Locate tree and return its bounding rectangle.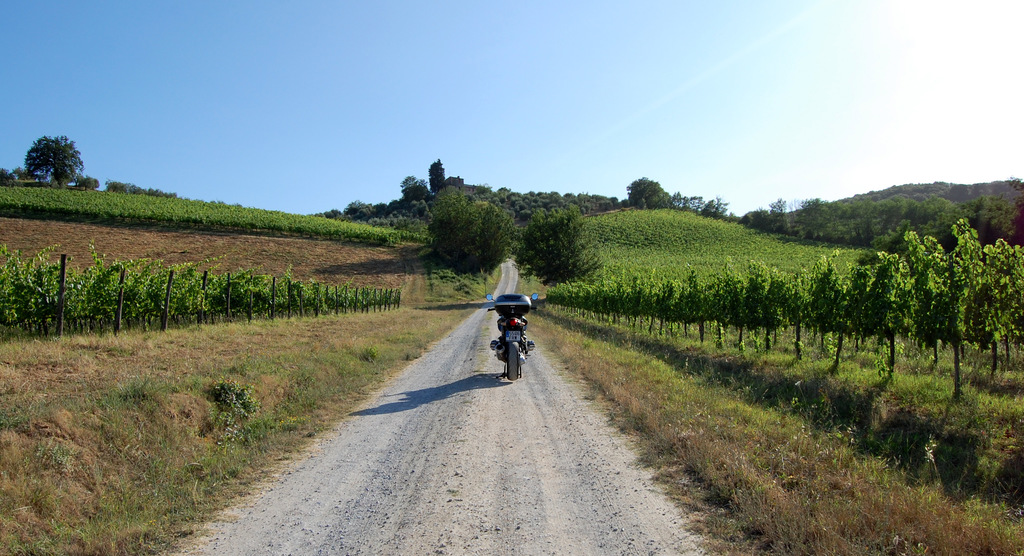
detection(15, 115, 81, 181).
